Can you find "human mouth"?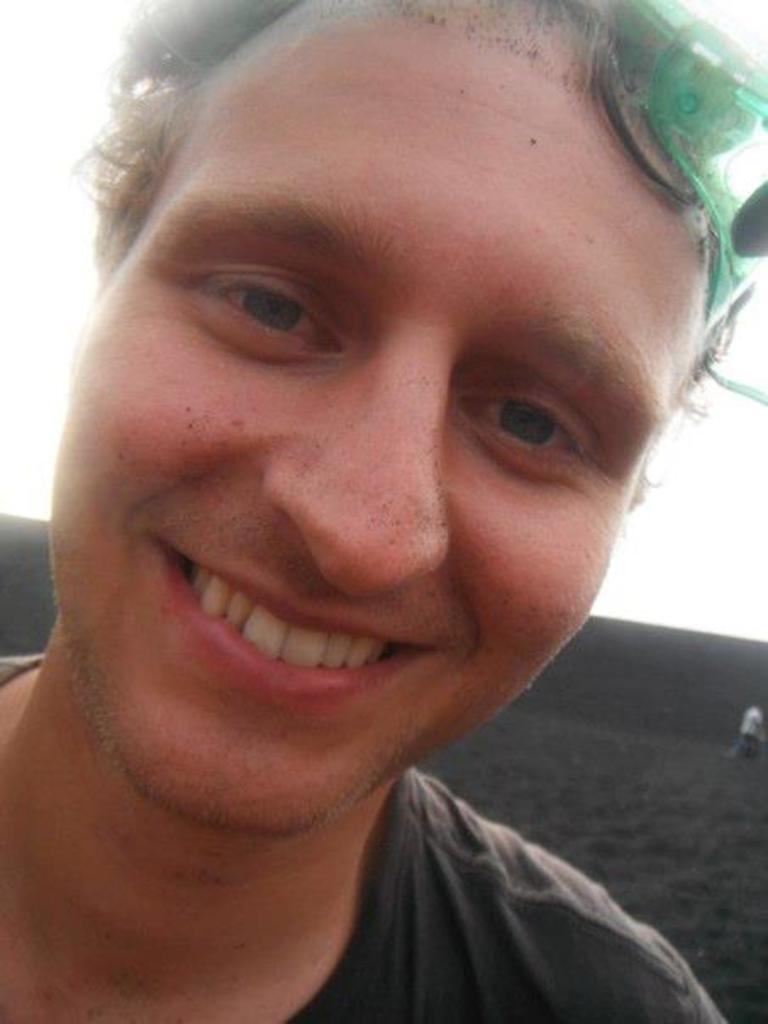
Yes, bounding box: crop(149, 536, 437, 704).
